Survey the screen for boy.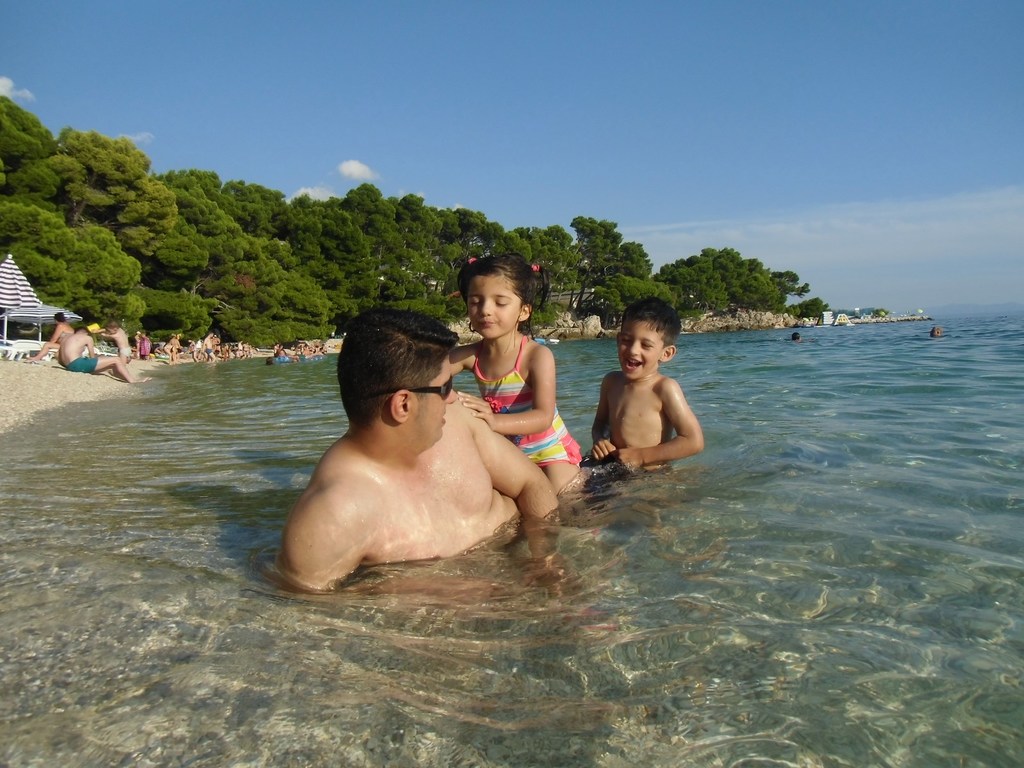
Survey found: 589/298/708/470.
